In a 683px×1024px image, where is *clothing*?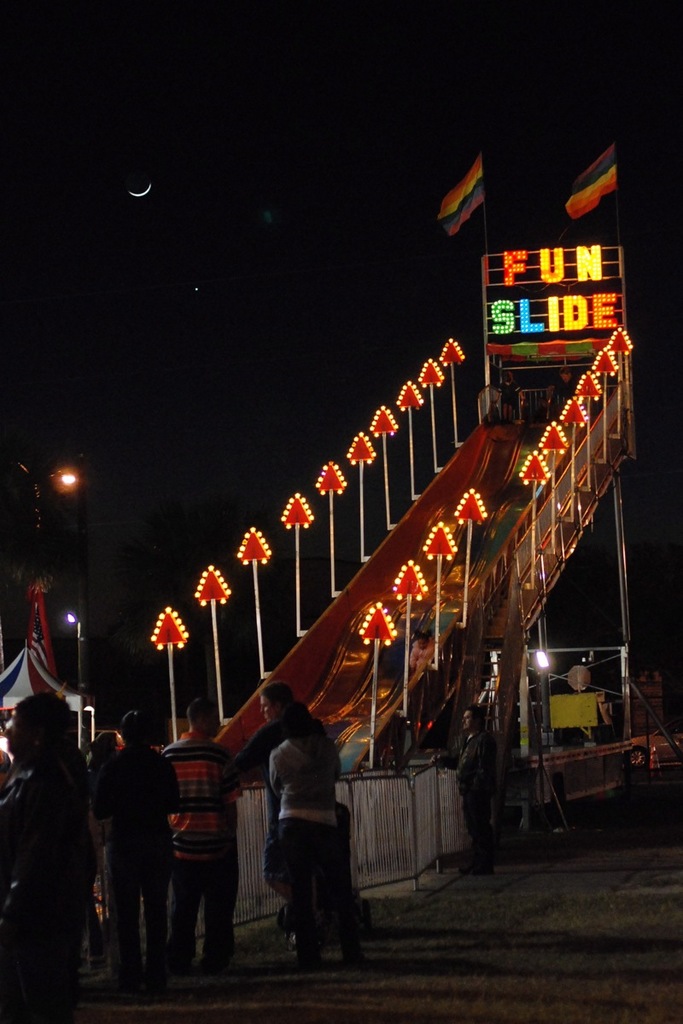
{"left": 272, "top": 823, "right": 318, "bottom": 958}.
